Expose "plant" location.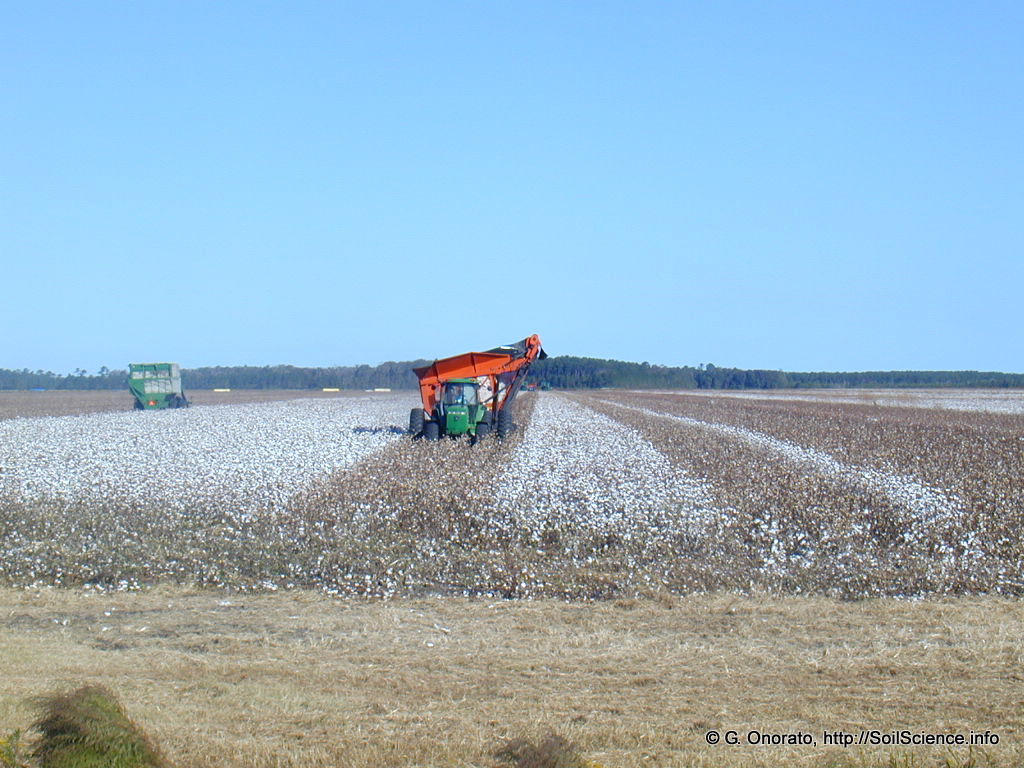
Exposed at {"left": 494, "top": 735, "right": 595, "bottom": 767}.
